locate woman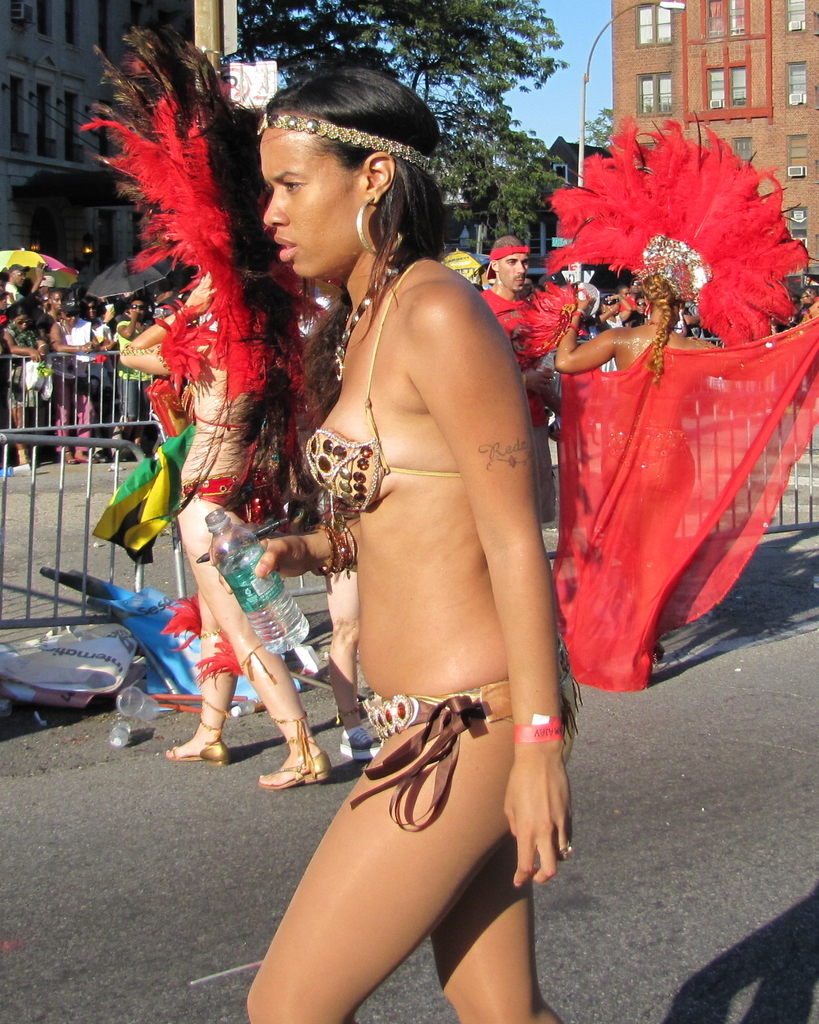
85, 295, 114, 457
